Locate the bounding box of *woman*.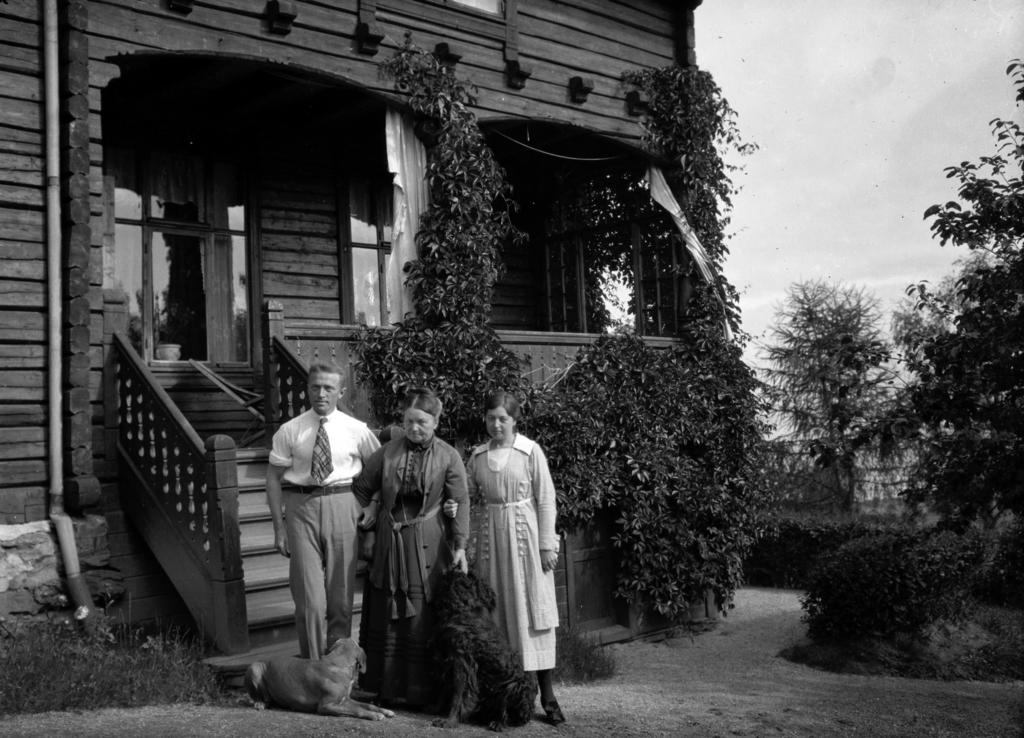
Bounding box: Rect(457, 403, 563, 702).
